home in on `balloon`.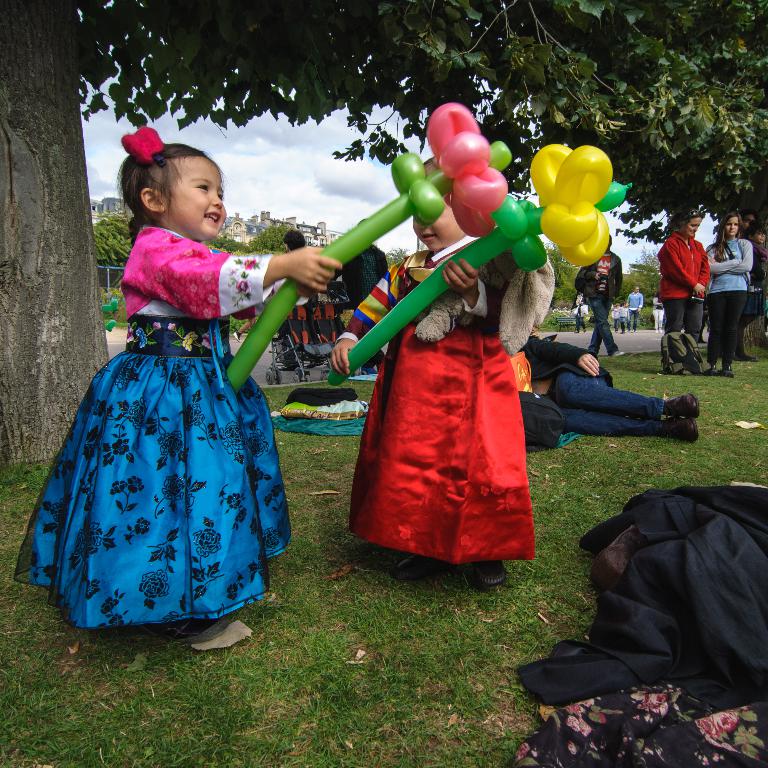
Homed in at (324, 141, 631, 386).
